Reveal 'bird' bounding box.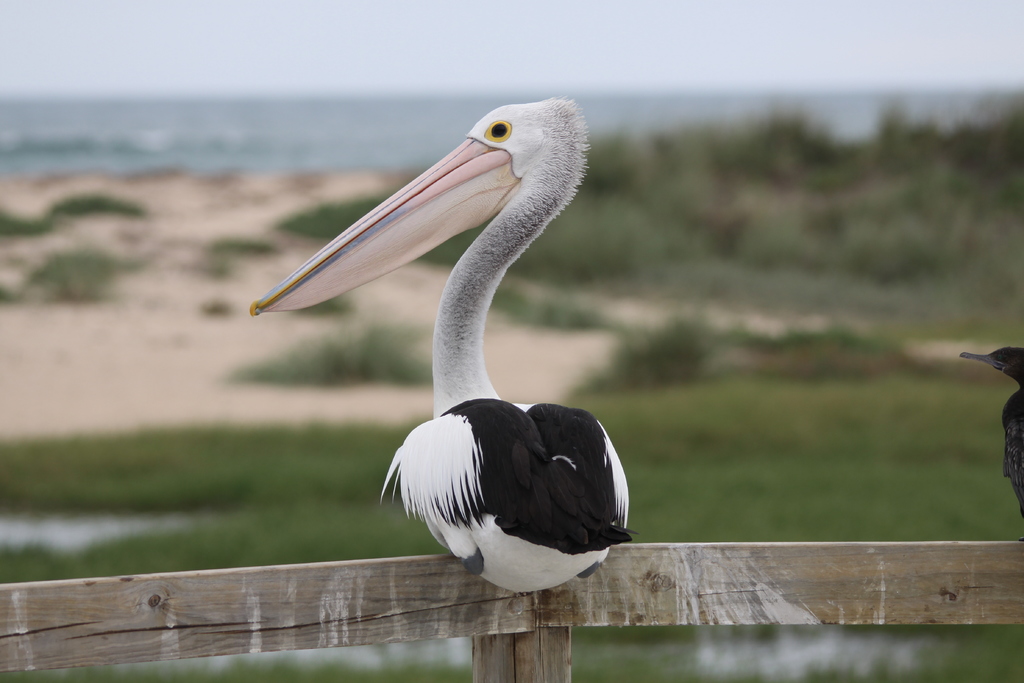
Revealed: locate(963, 347, 1023, 538).
